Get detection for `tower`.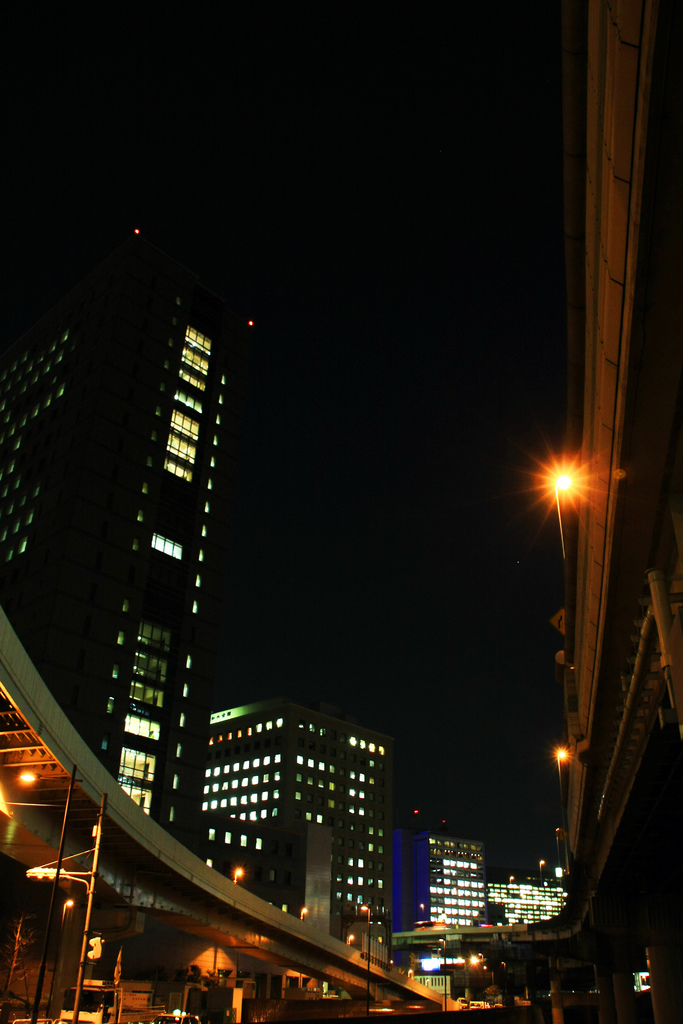
Detection: [left=2, top=186, right=270, bottom=825].
